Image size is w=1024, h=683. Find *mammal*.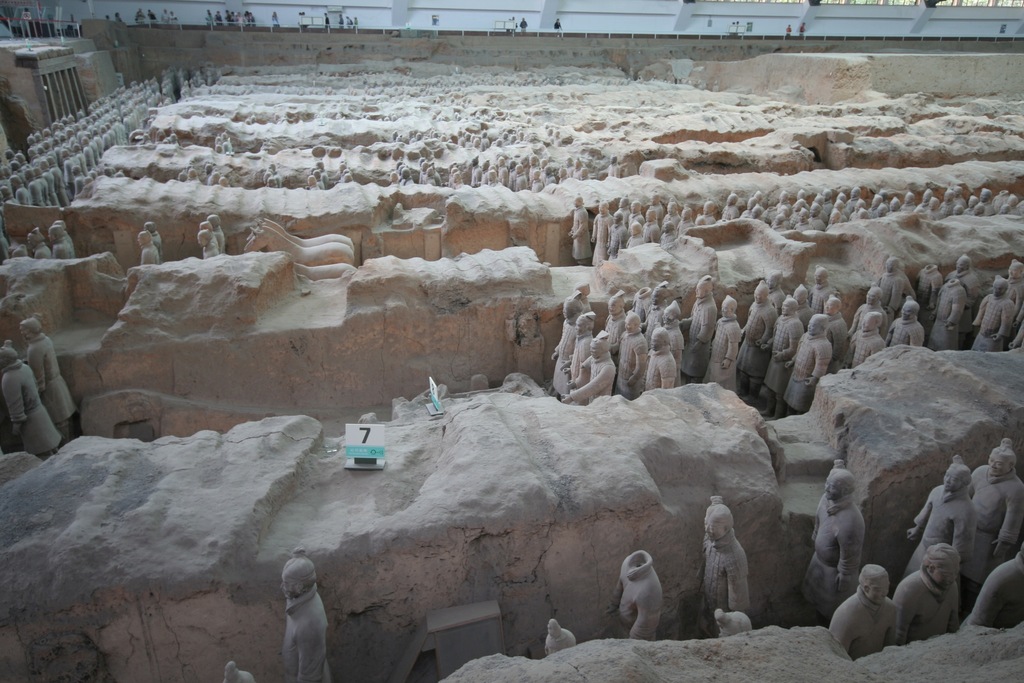
{"left": 334, "top": 13, "right": 342, "bottom": 29}.
